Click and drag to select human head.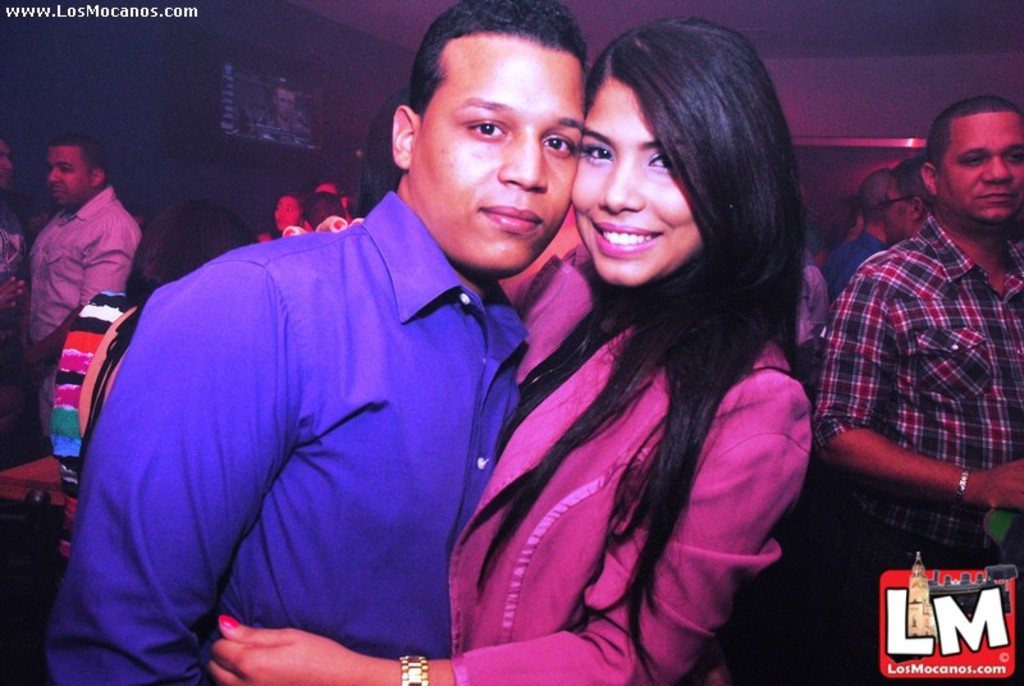
Selection: 270 81 298 122.
